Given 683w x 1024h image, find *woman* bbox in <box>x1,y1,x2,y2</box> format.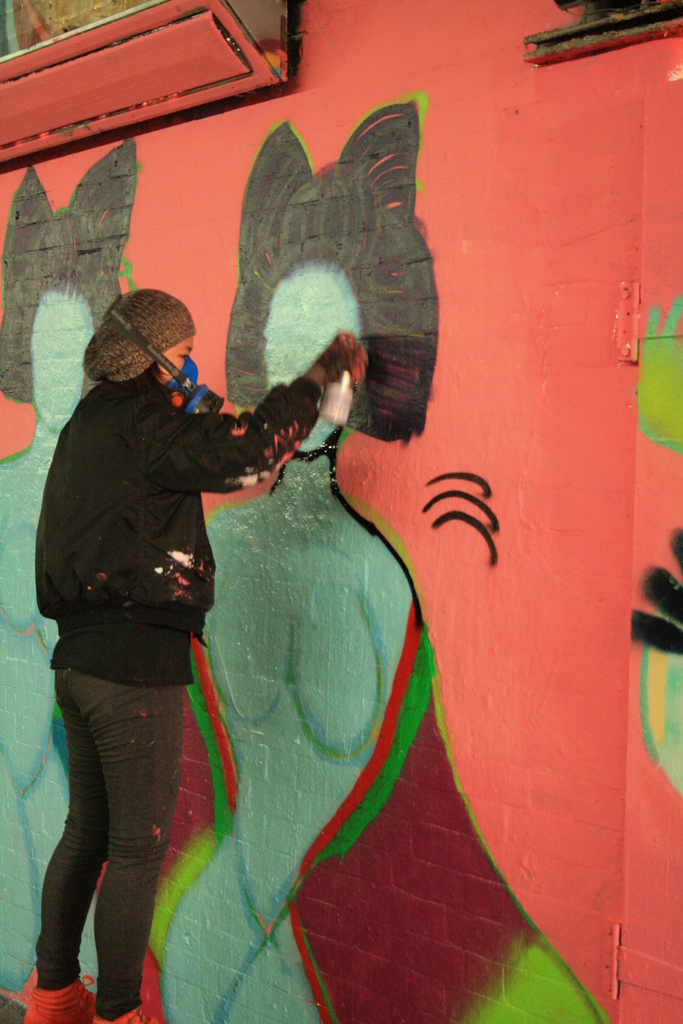
<box>49,202,380,991</box>.
